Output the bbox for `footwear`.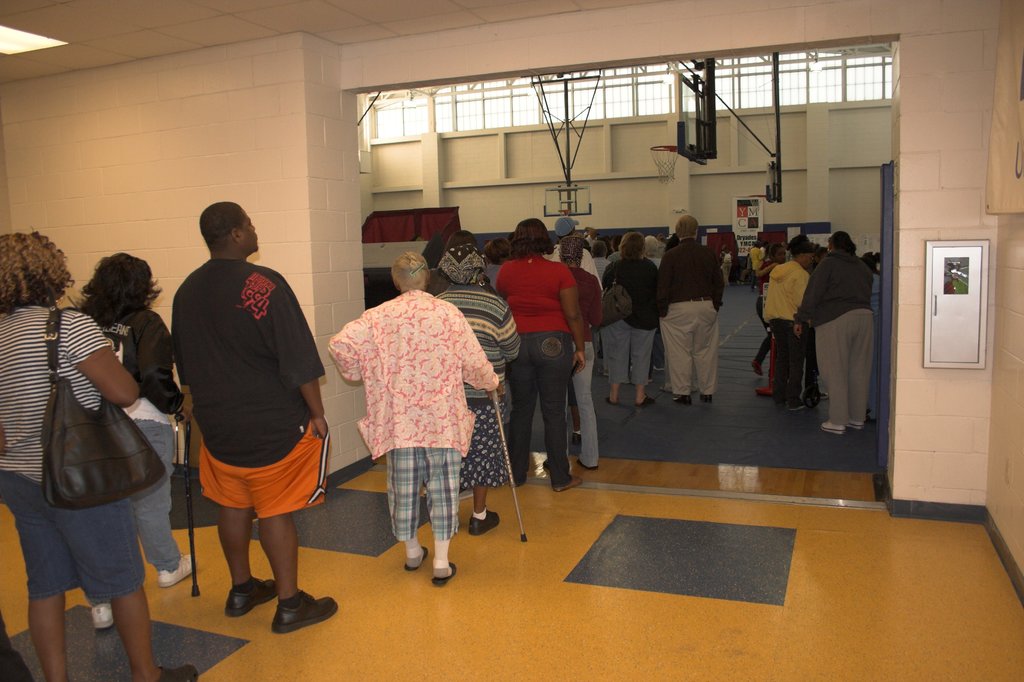
x1=469 y1=514 x2=499 y2=536.
